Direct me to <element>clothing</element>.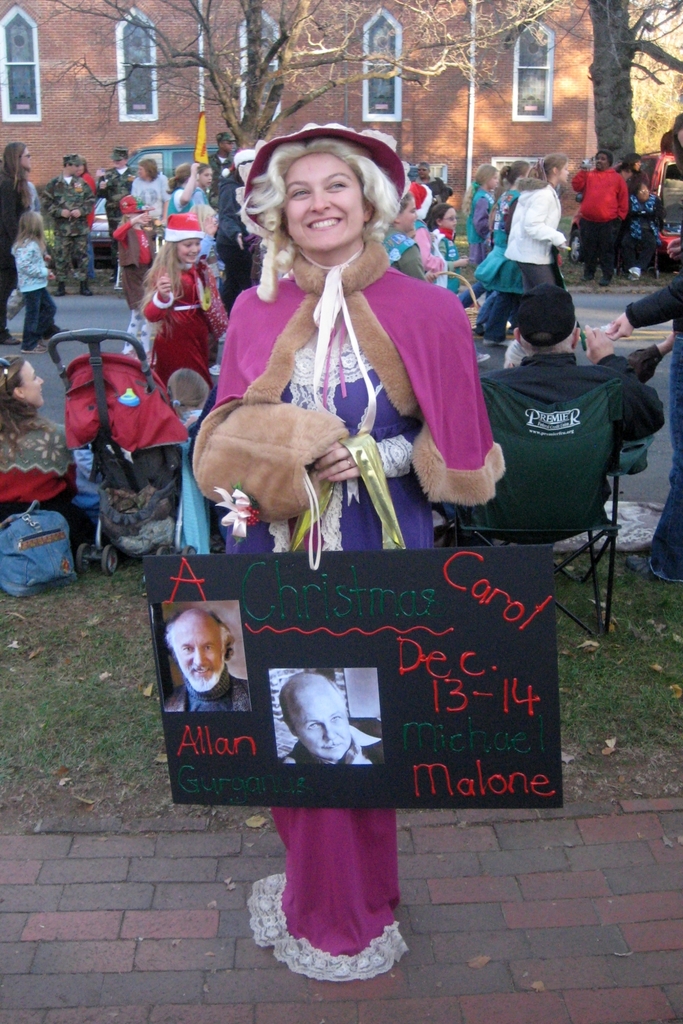
Direction: region(428, 225, 457, 294).
